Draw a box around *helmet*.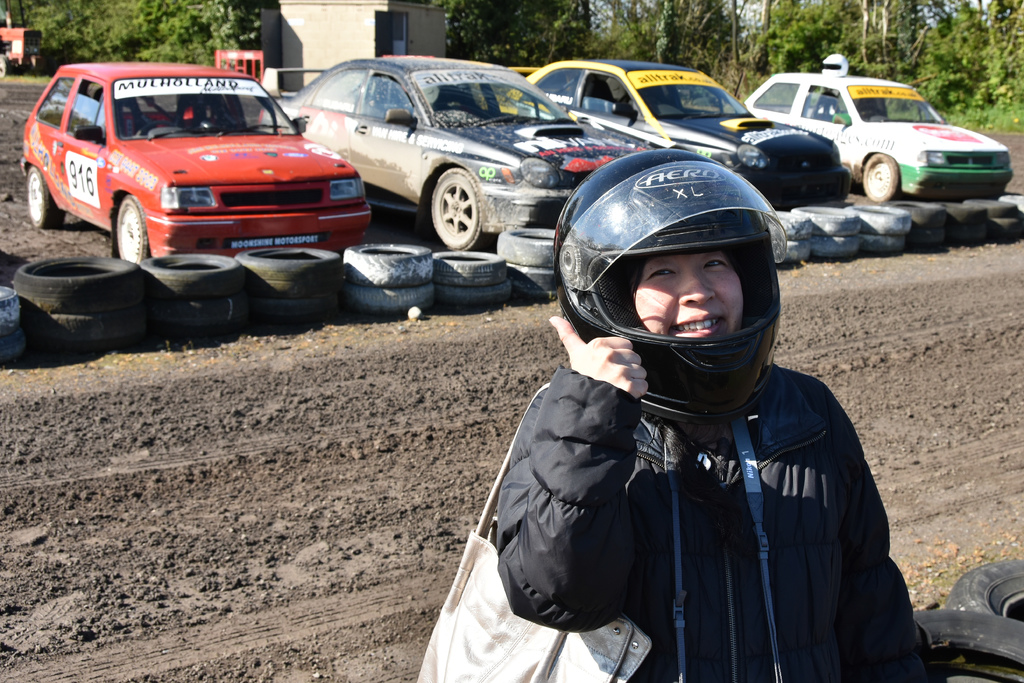
locate(572, 160, 797, 398).
